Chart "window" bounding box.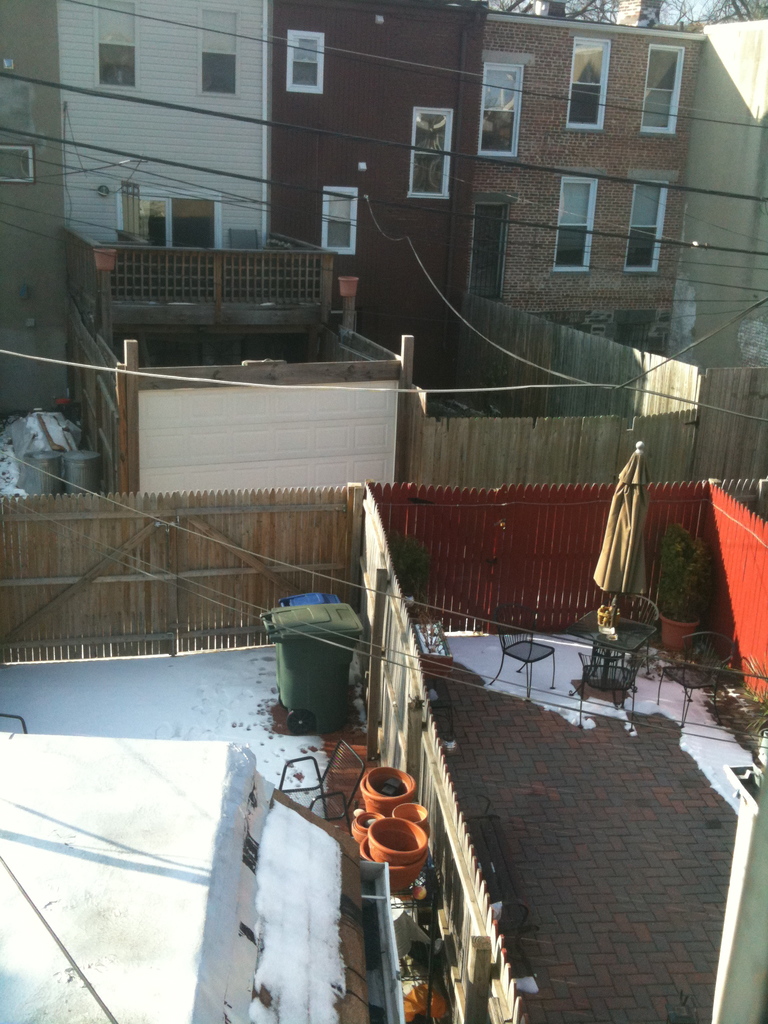
Charted: 484,64,520,159.
